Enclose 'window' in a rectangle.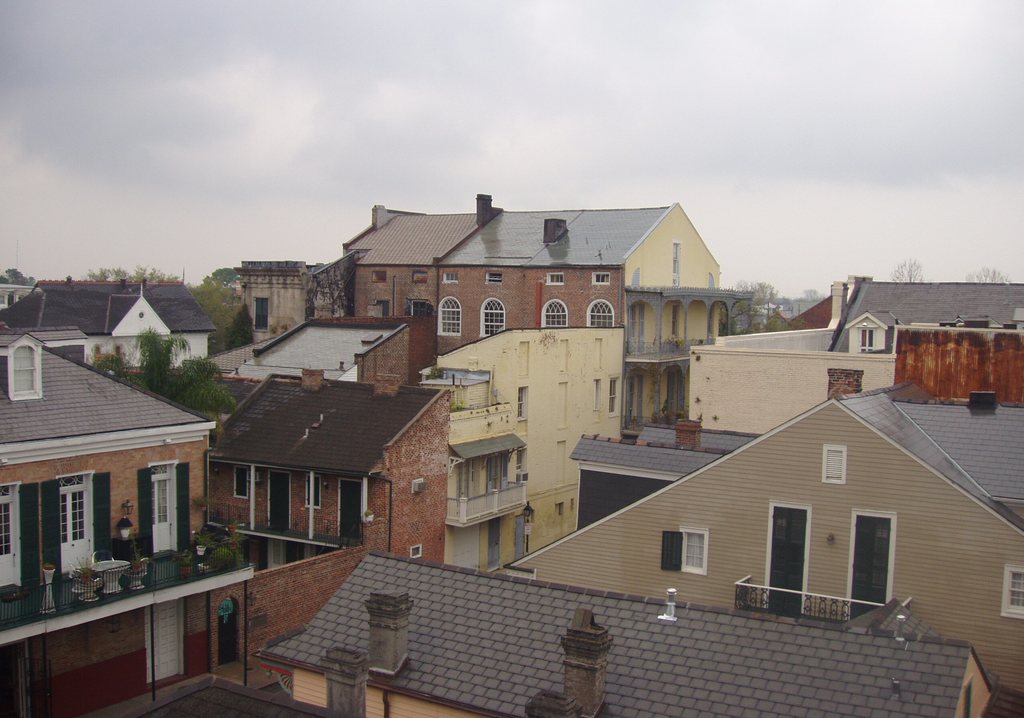
BBox(8, 335, 44, 401).
